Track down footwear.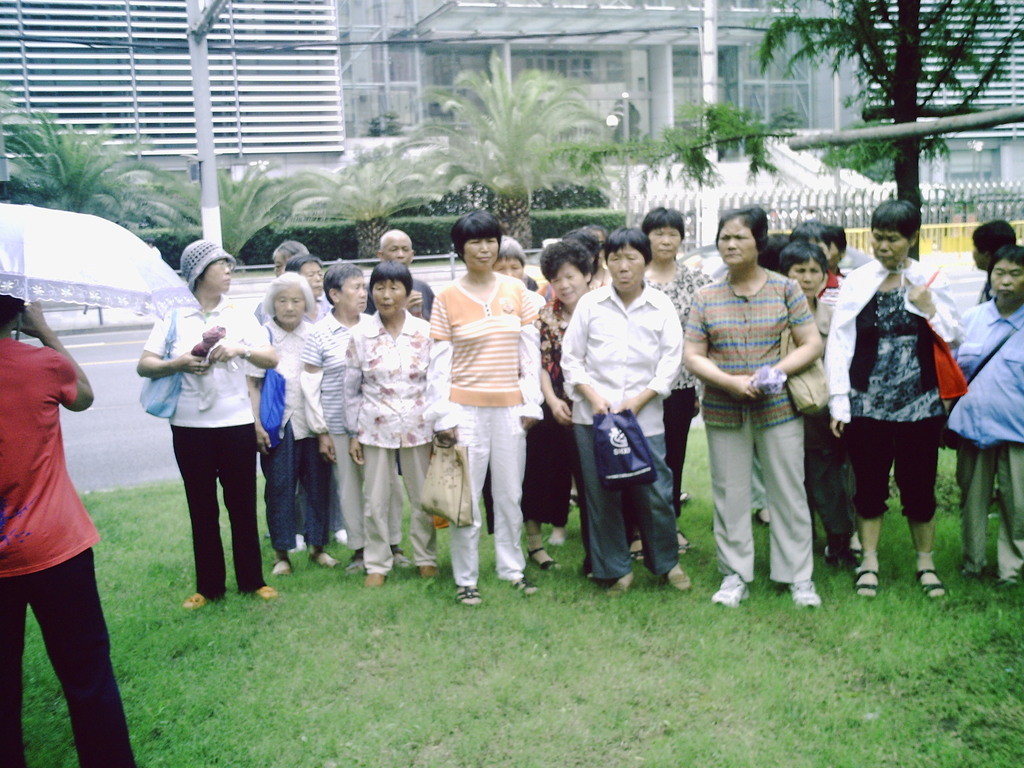
Tracked to {"x1": 273, "y1": 558, "x2": 291, "y2": 579}.
